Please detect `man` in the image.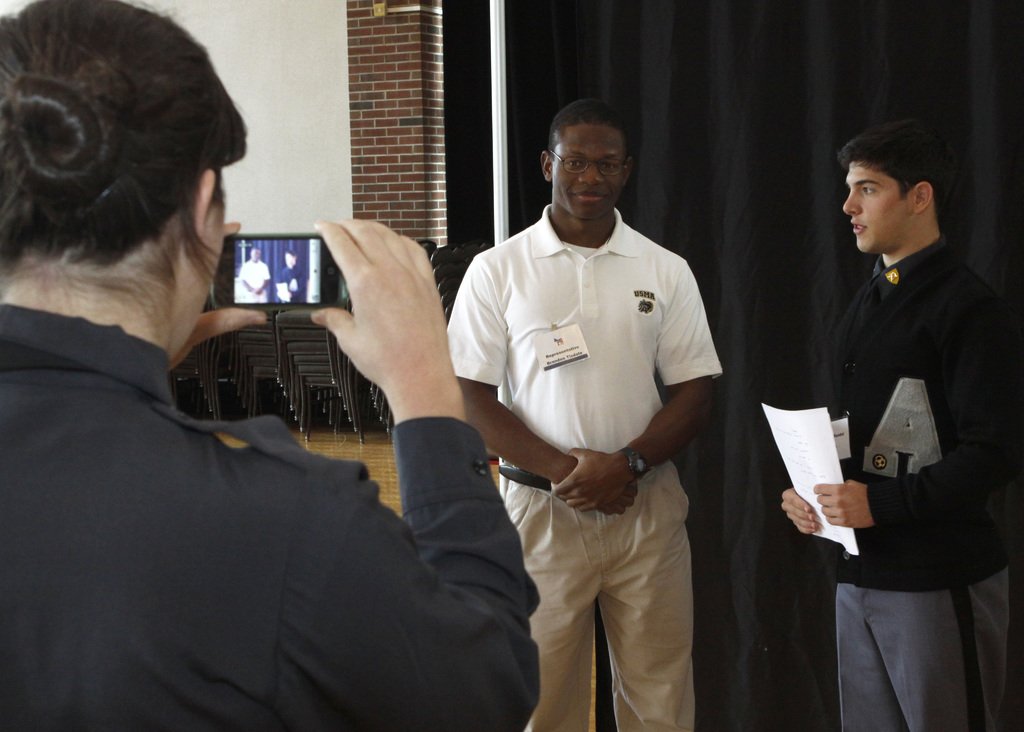
x1=433 y1=87 x2=728 y2=731.
